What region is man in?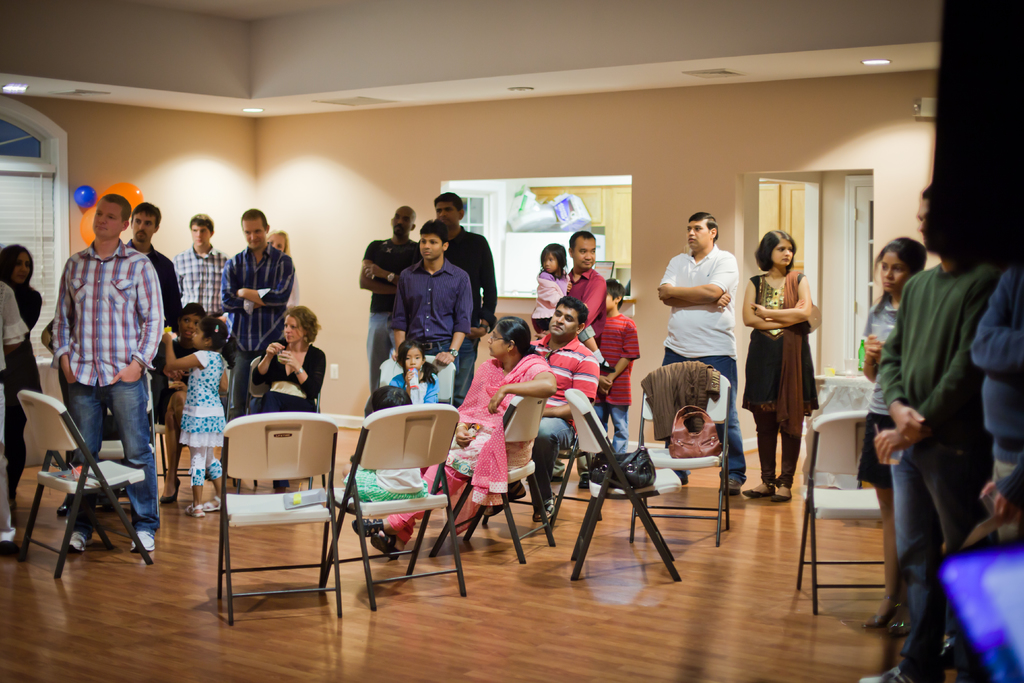
{"left": 377, "top": 219, "right": 473, "bottom": 410}.
